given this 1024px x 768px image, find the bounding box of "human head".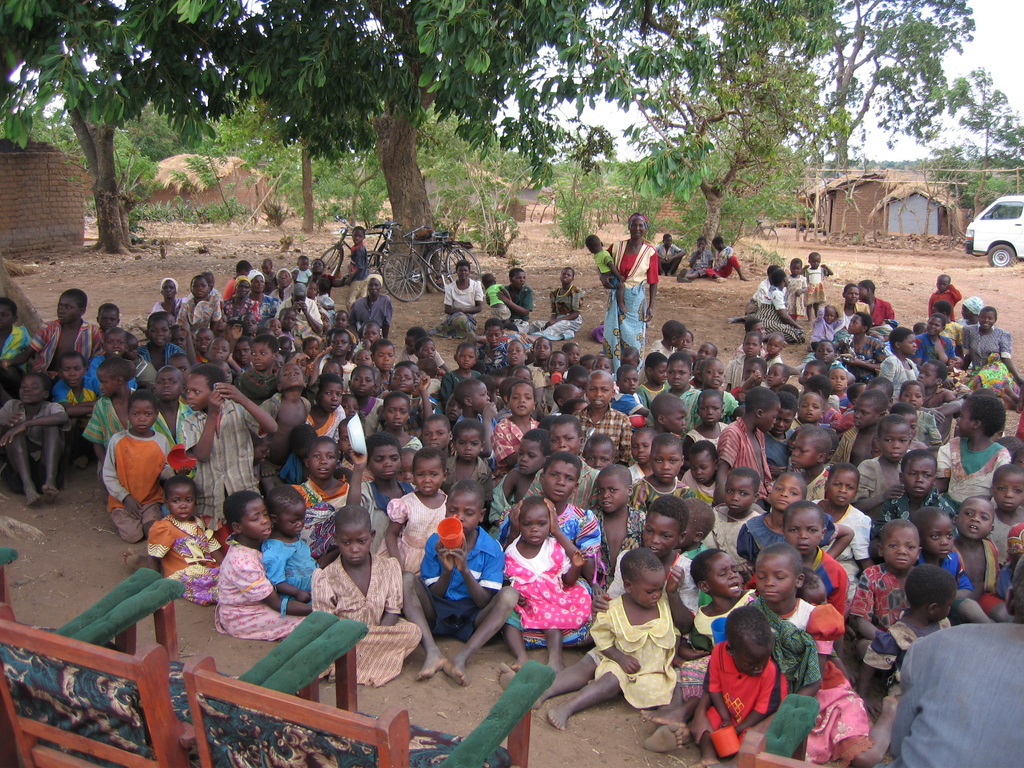
[765, 332, 787, 355].
